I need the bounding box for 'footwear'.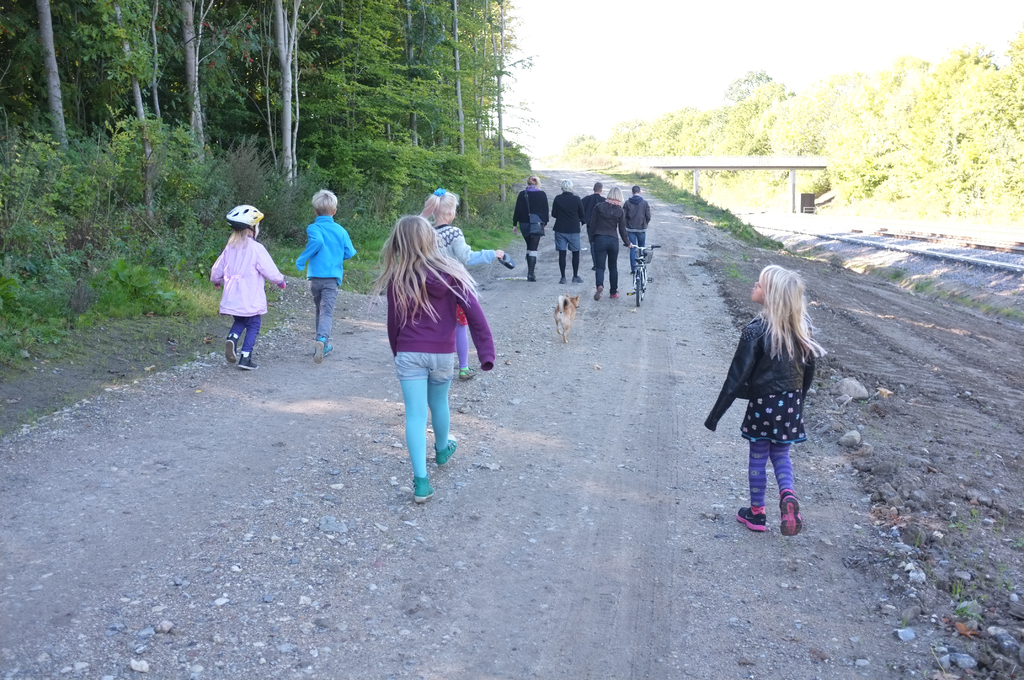
Here it is: l=316, t=338, r=325, b=364.
